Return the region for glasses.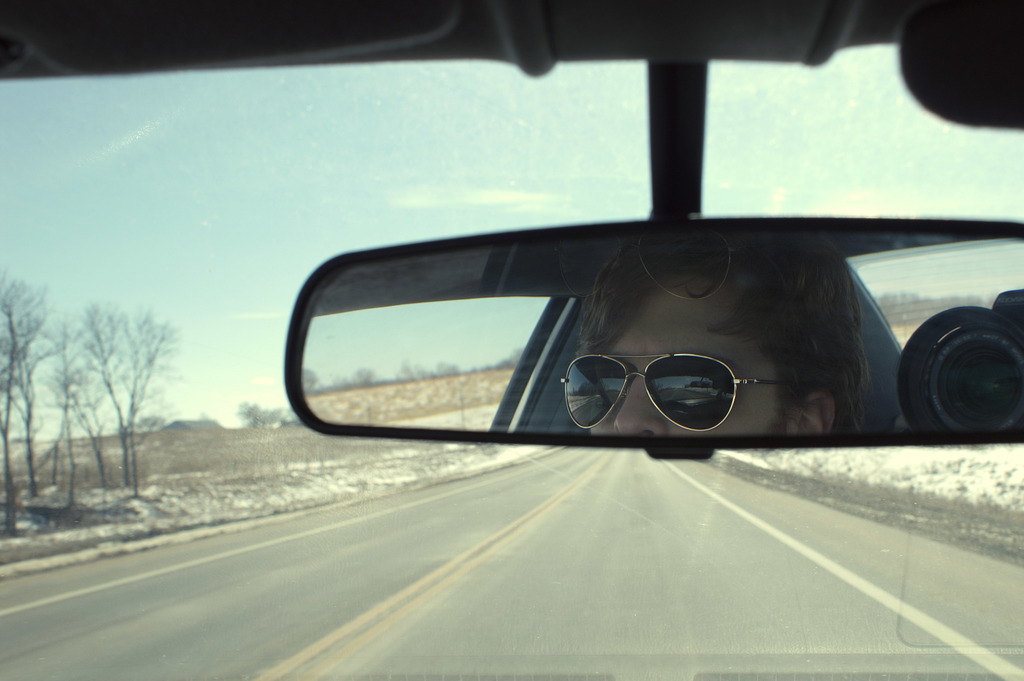
{"x1": 532, "y1": 344, "x2": 791, "y2": 433}.
